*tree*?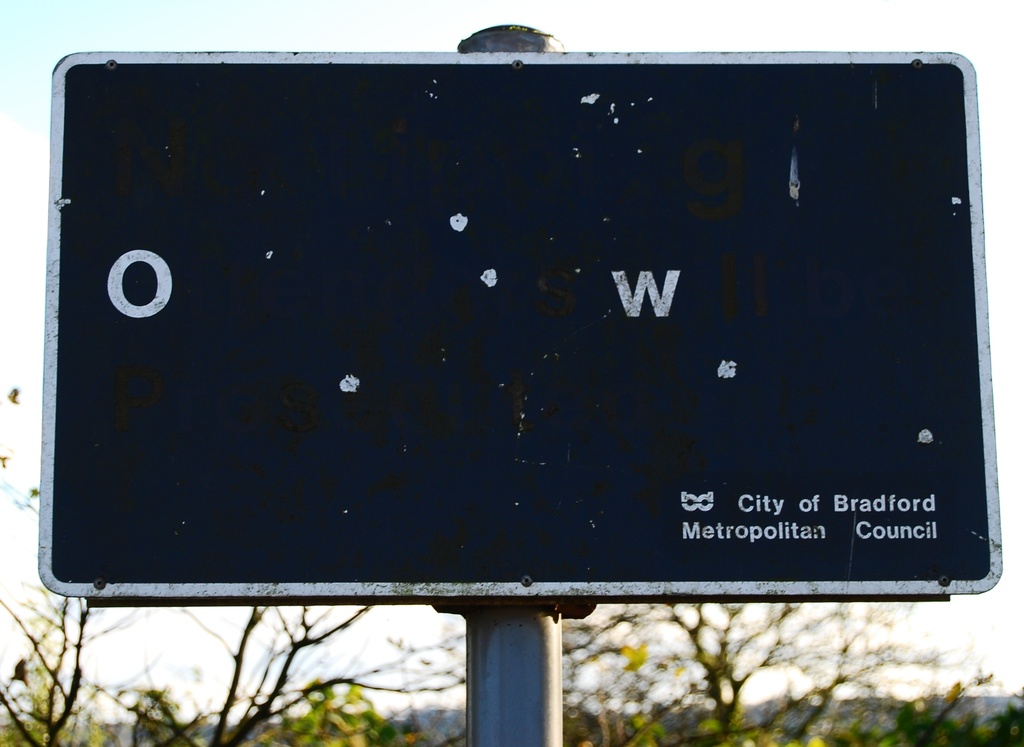
(x1=0, y1=389, x2=178, y2=746)
